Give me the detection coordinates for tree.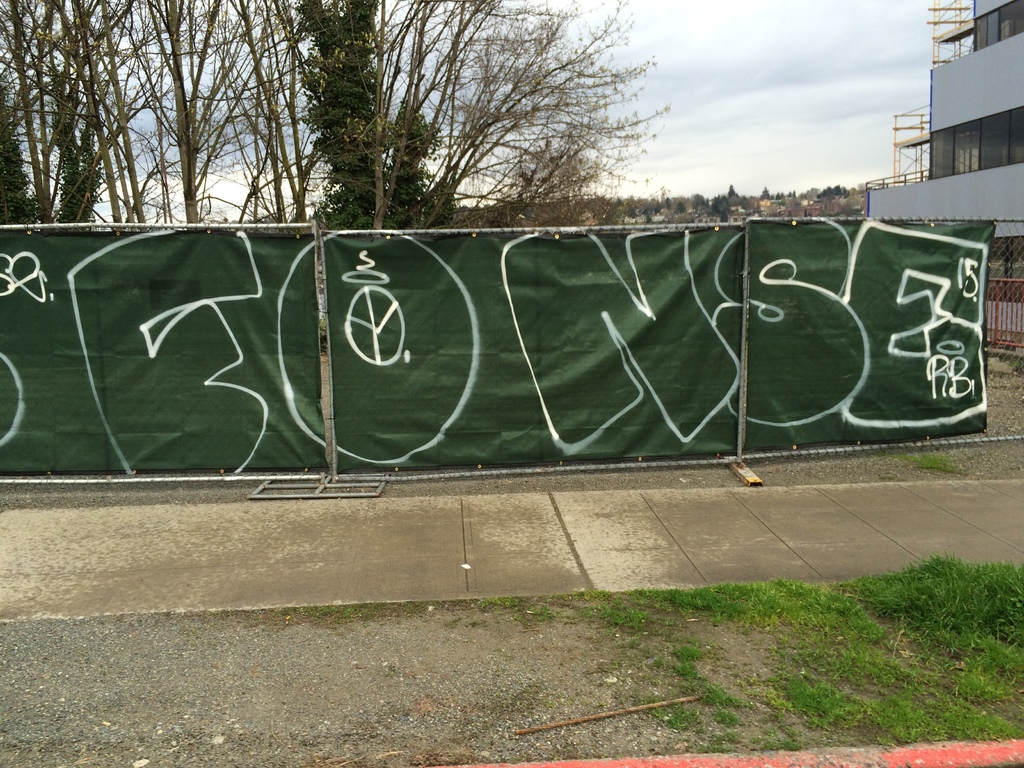
<box>627,207,639,218</box>.
